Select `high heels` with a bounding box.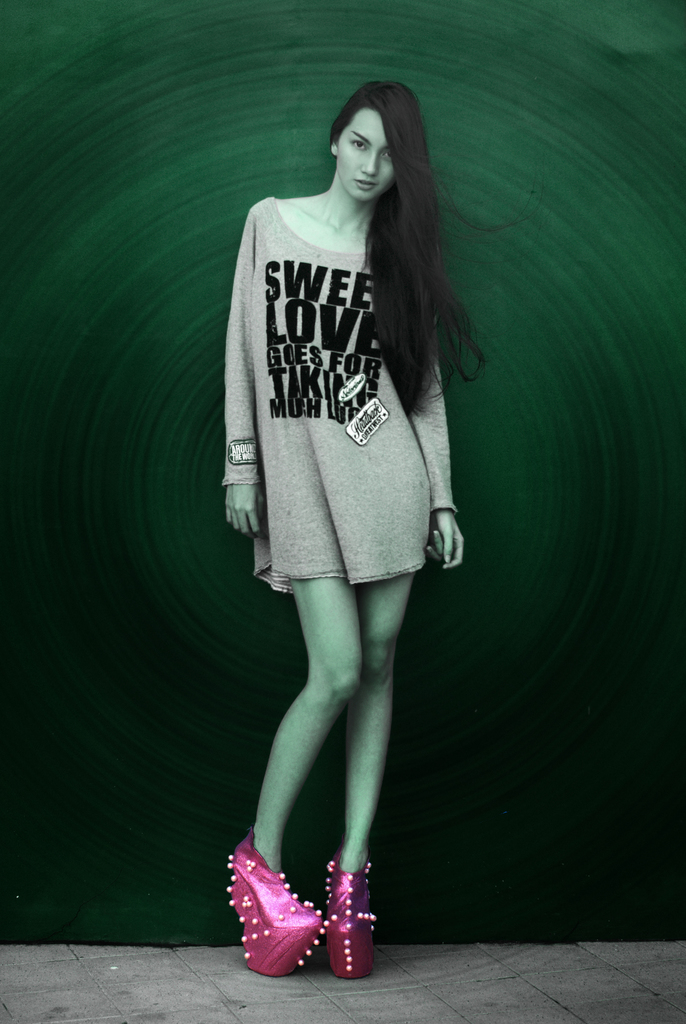
[326, 861, 379, 975].
